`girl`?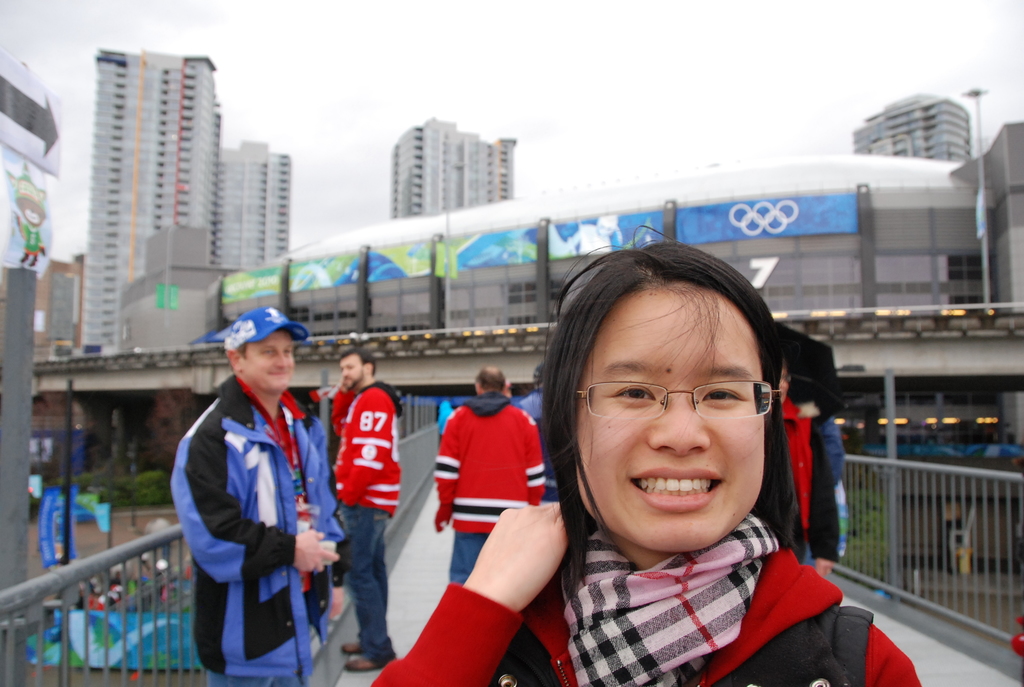
369,226,925,686
